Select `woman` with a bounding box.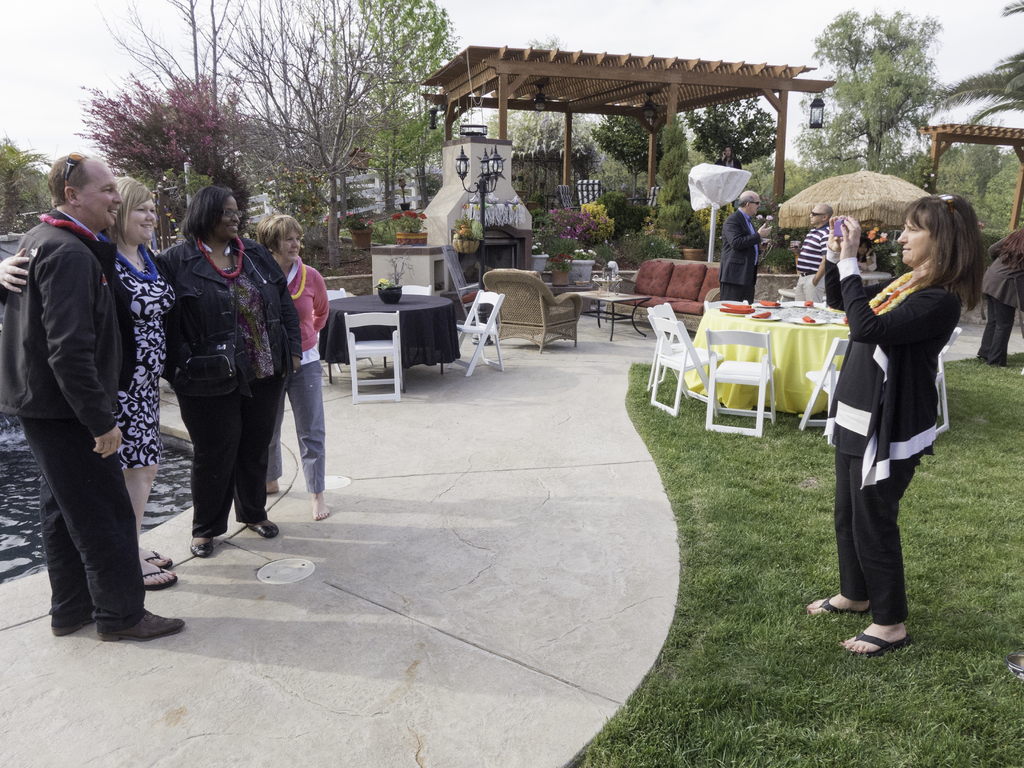
left=260, top=214, right=328, bottom=522.
